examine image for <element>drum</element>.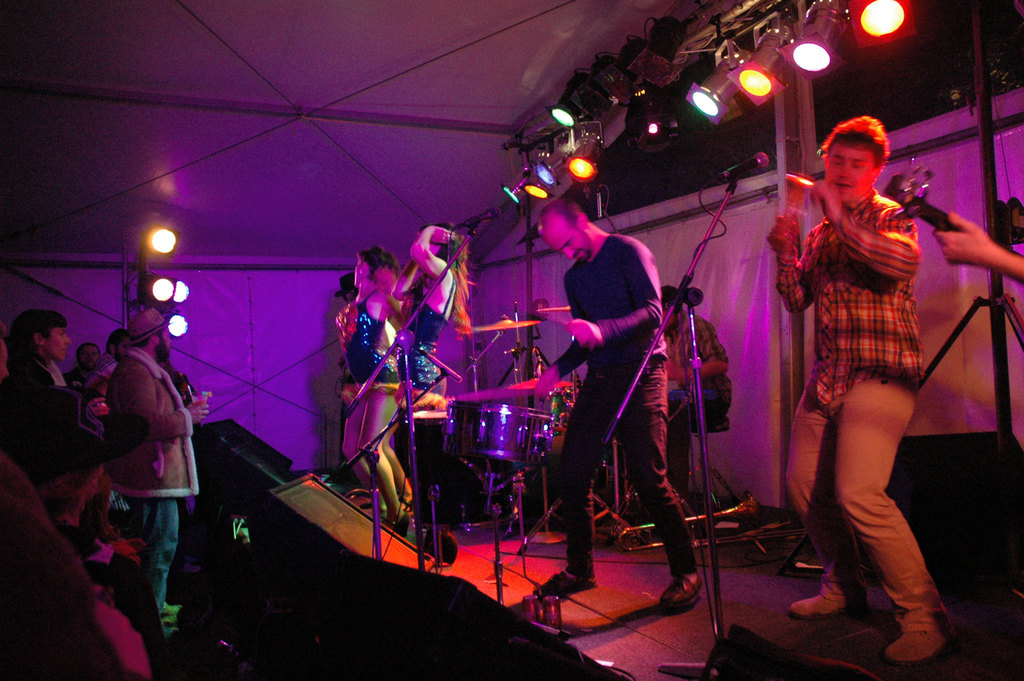
Examination result: crop(462, 401, 554, 470).
